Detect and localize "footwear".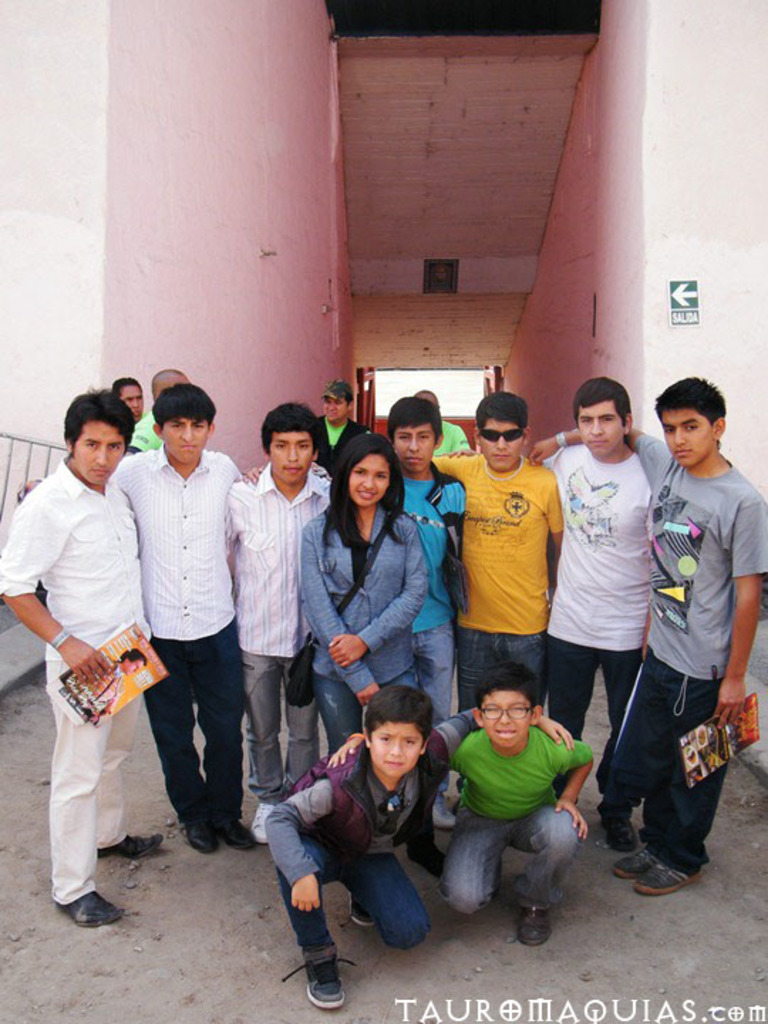
Localized at BBox(98, 832, 159, 862).
